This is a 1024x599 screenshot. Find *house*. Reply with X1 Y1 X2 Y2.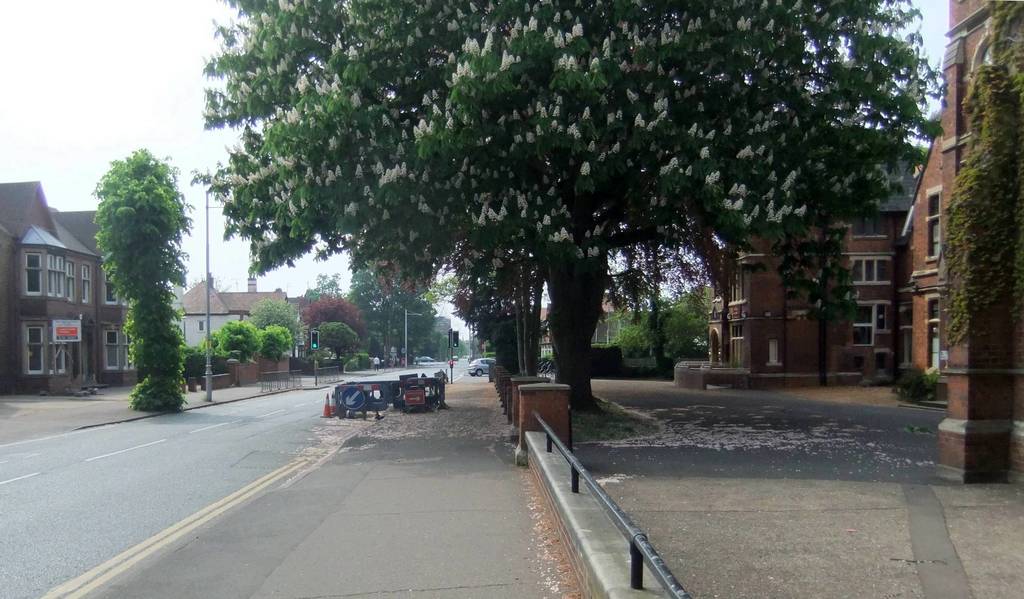
542 289 628 355.
